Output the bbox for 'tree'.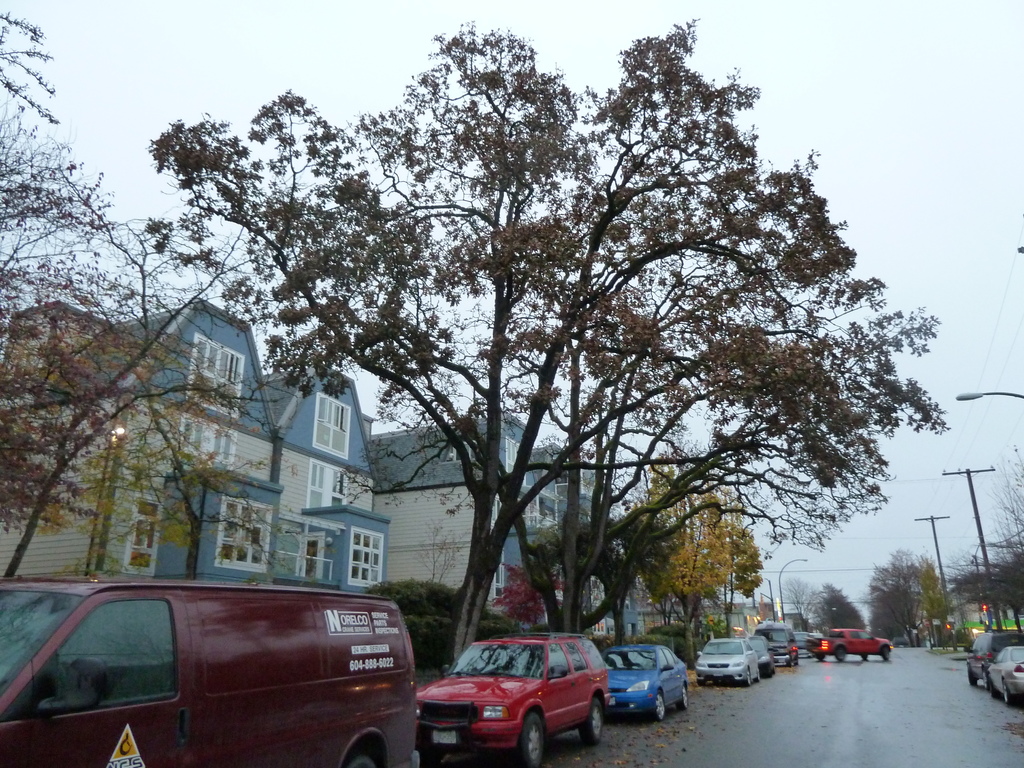
x1=863, y1=543, x2=924, y2=648.
